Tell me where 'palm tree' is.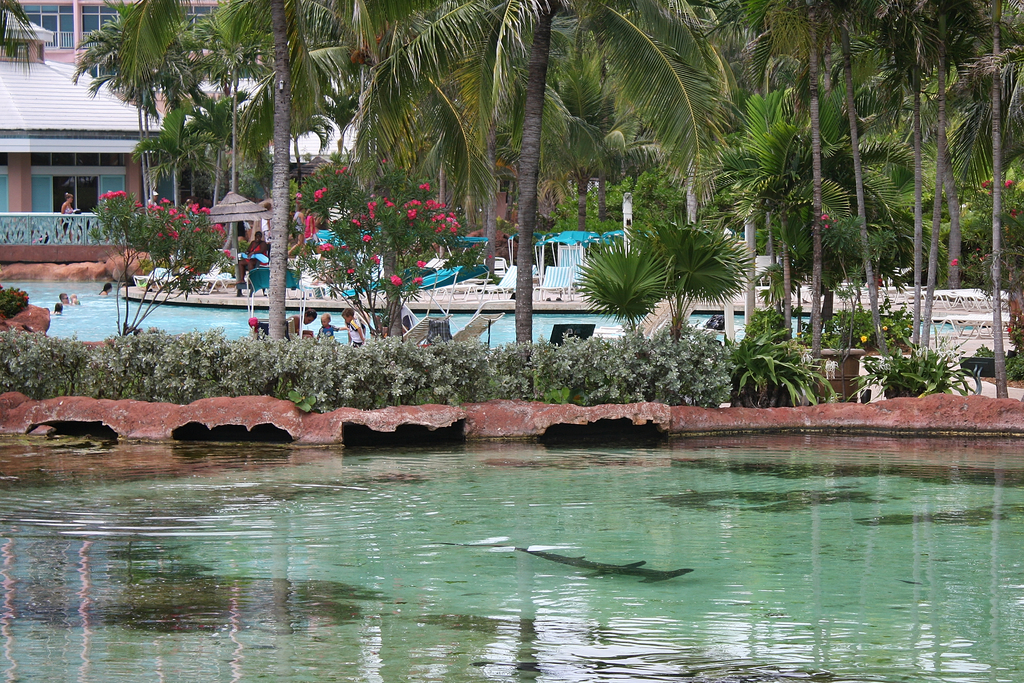
'palm tree' is at 747 0 863 175.
